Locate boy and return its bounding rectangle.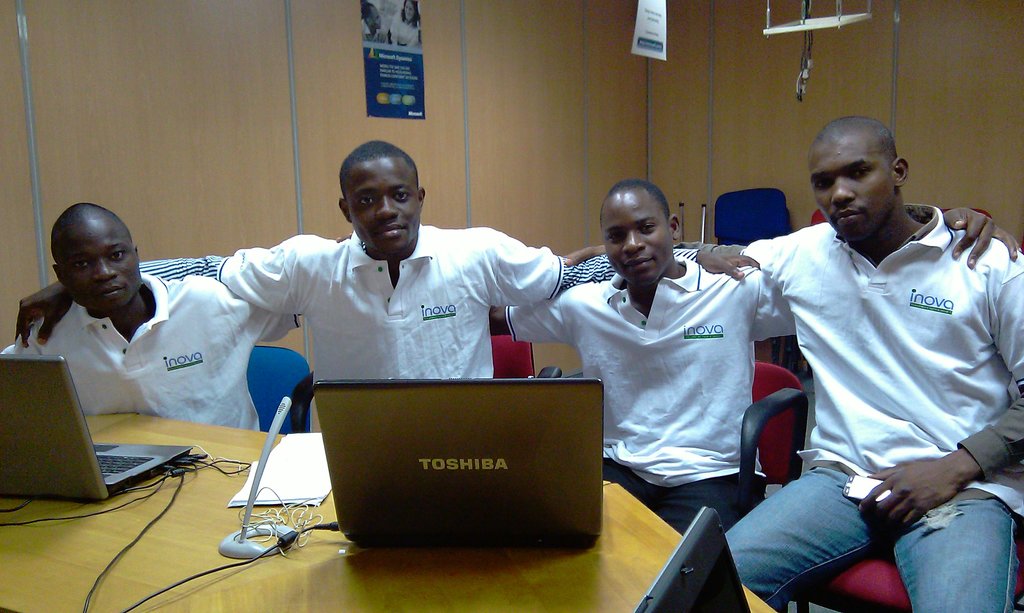
bbox=[488, 175, 1023, 539].
